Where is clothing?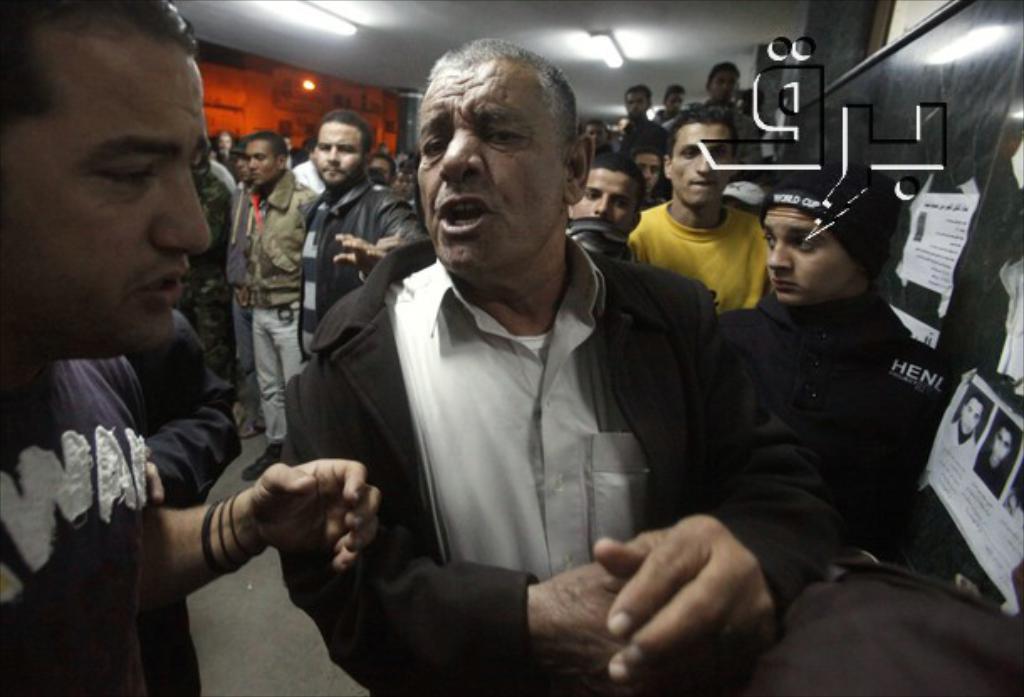
(253, 306, 299, 443).
